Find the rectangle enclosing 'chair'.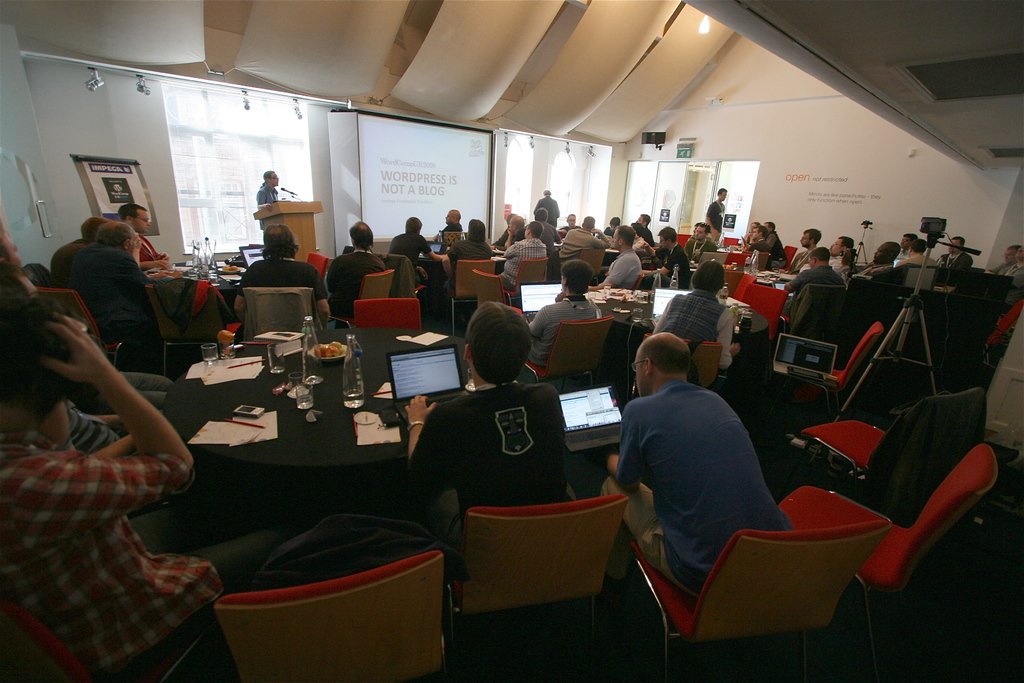
region(721, 251, 744, 266).
